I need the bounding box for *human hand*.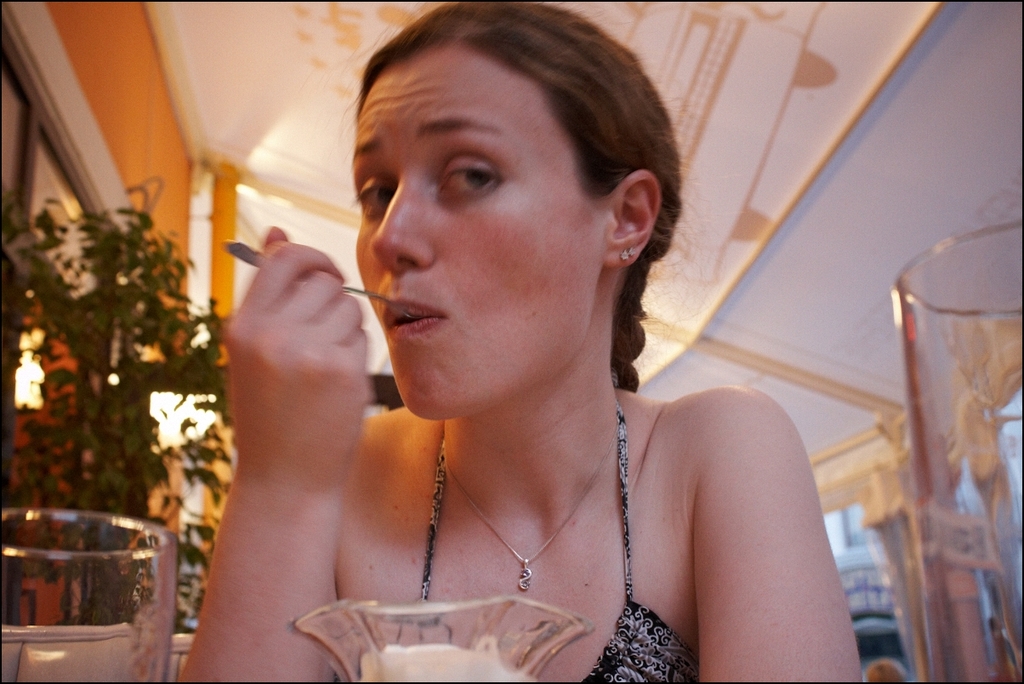
Here it is: box(169, 219, 414, 670).
